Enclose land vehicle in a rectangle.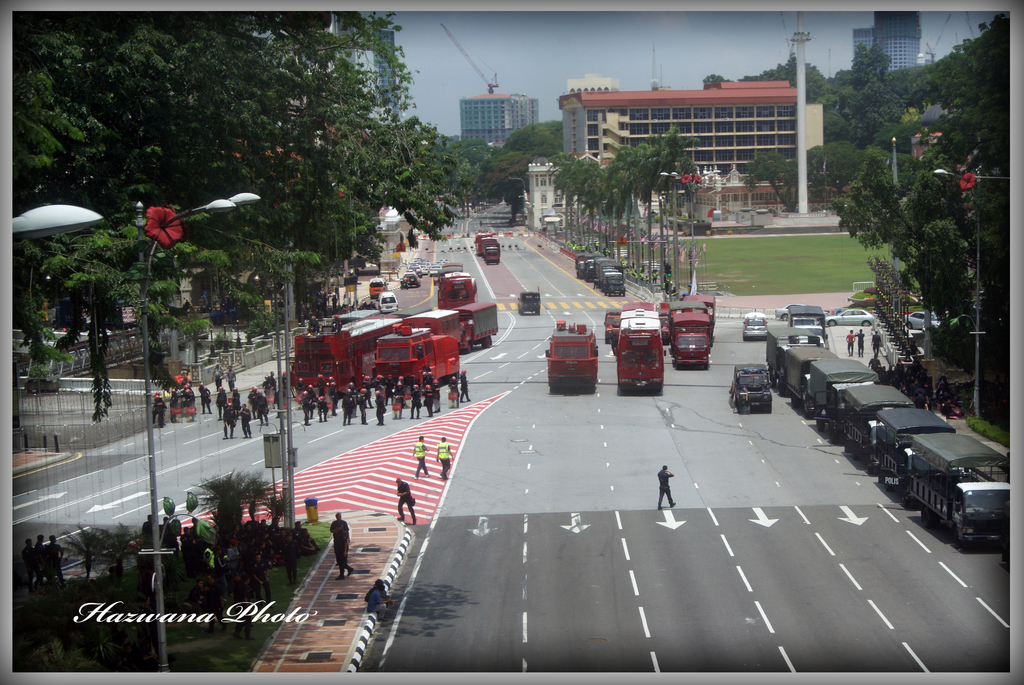
region(435, 260, 463, 288).
